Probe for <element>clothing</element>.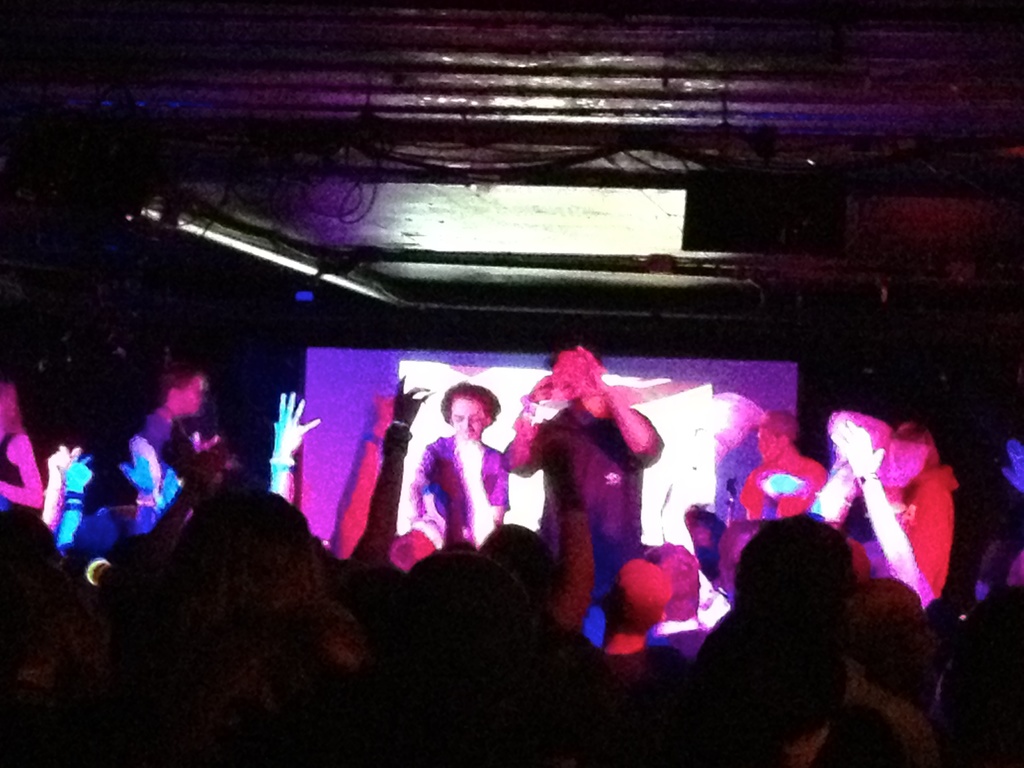
Probe result: <bbox>890, 473, 964, 608</bbox>.
